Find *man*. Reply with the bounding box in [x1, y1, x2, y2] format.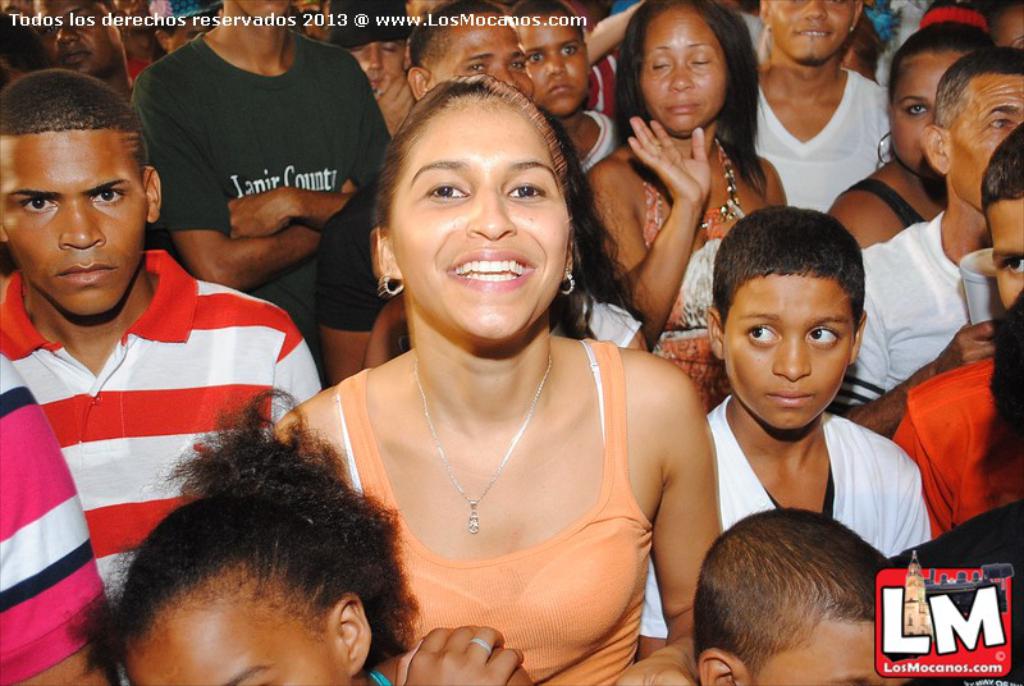
[753, 0, 888, 215].
